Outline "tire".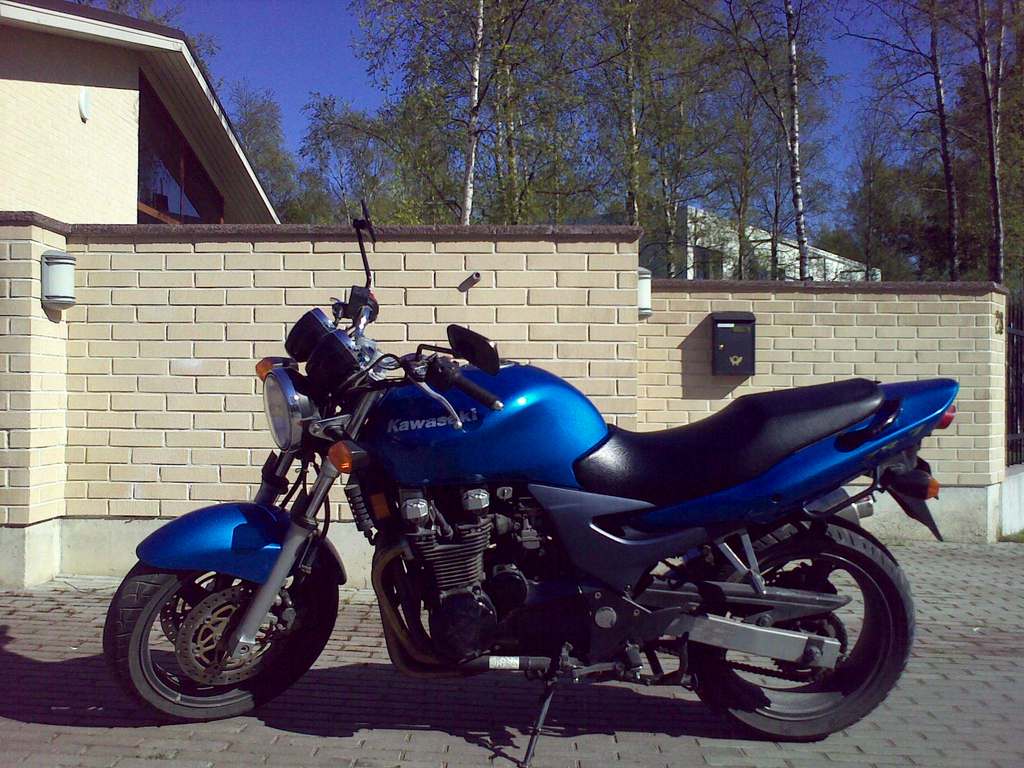
Outline: 674, 513, 915, 742.
